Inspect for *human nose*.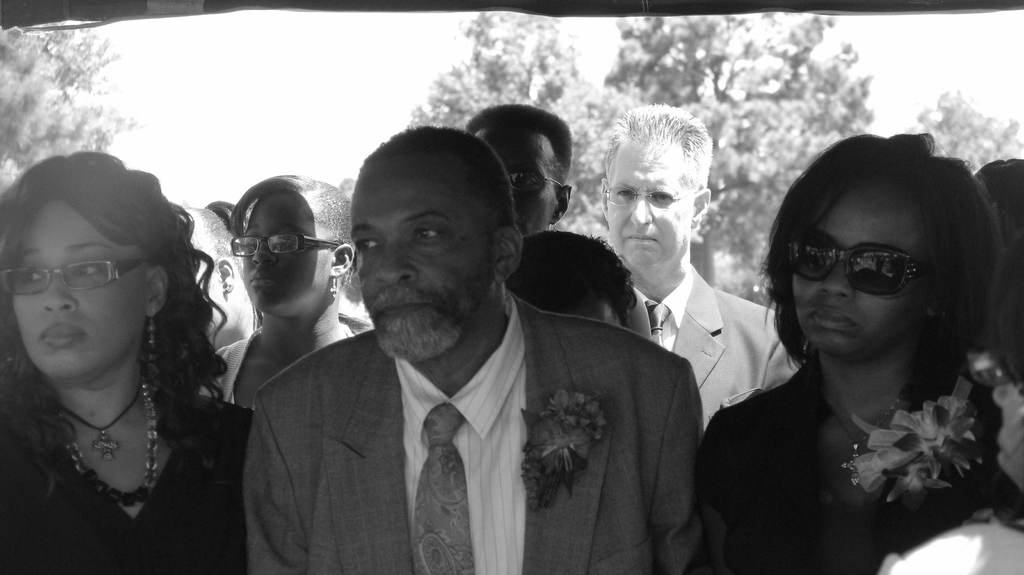
Inspection: 628/194/653/224.
